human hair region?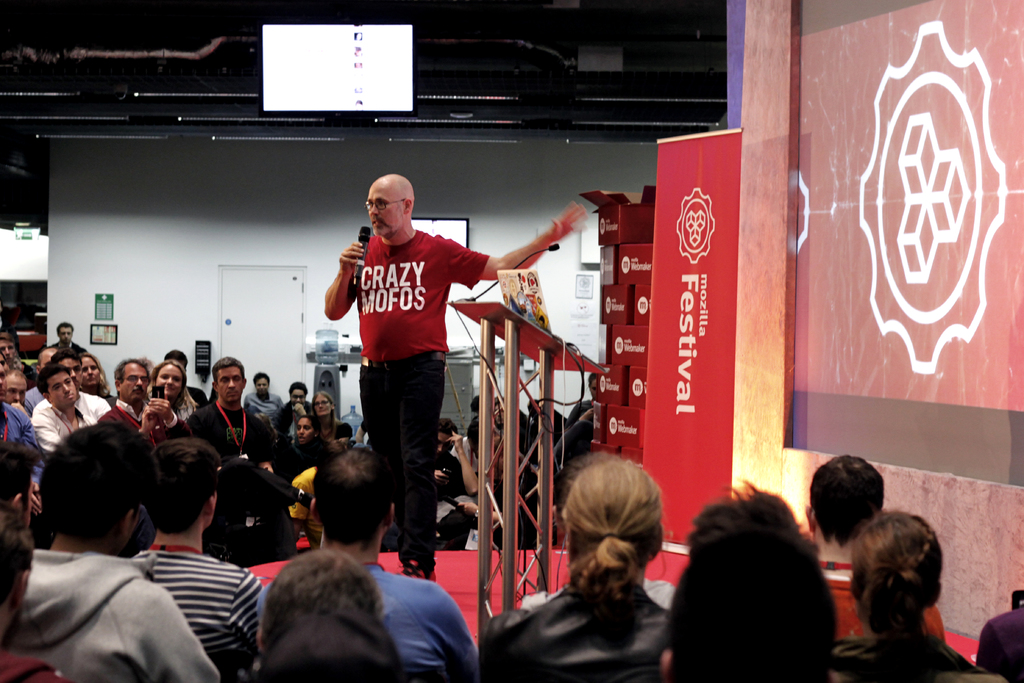
[left=310, top=391, right=332, bottom=407]
